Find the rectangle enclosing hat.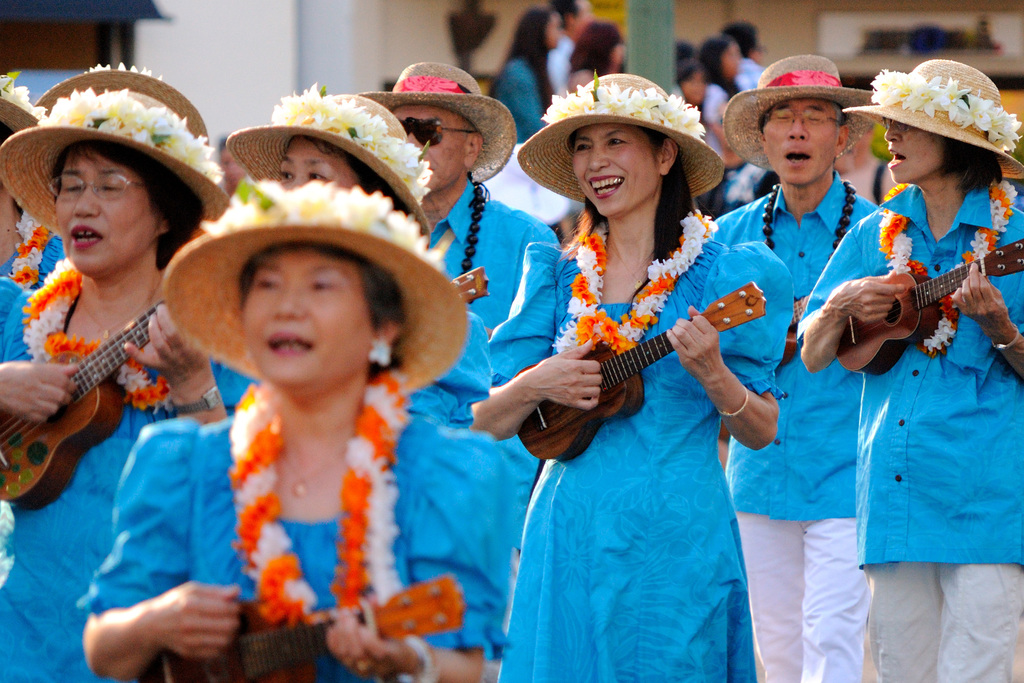
[159, 176, 467, 395].
